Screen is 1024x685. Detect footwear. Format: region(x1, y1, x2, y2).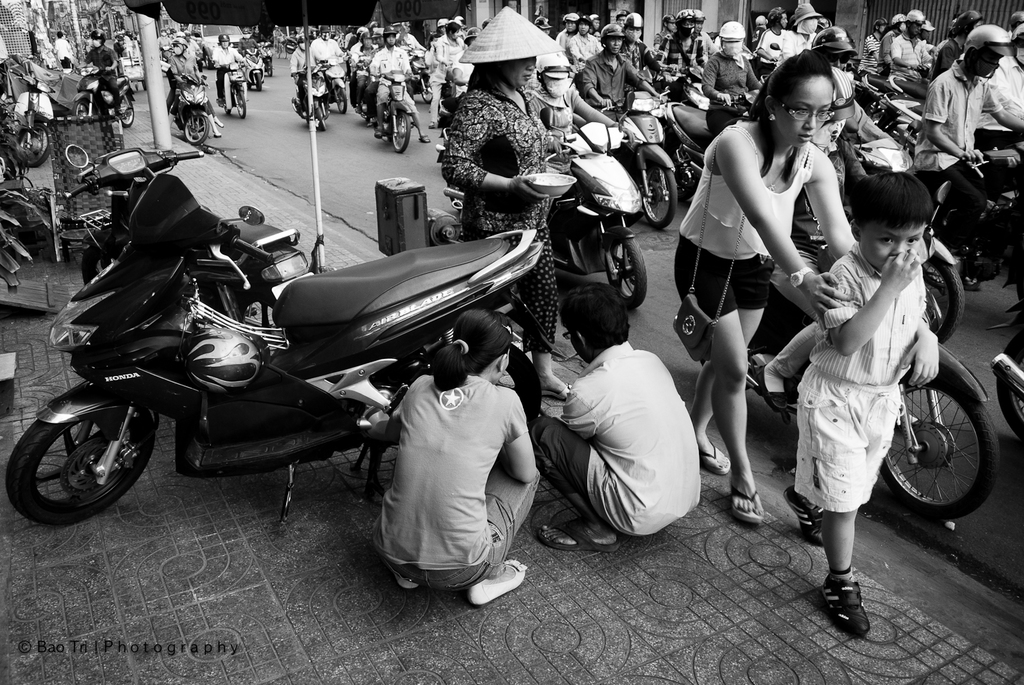
region(114, 107, 130, 117).
